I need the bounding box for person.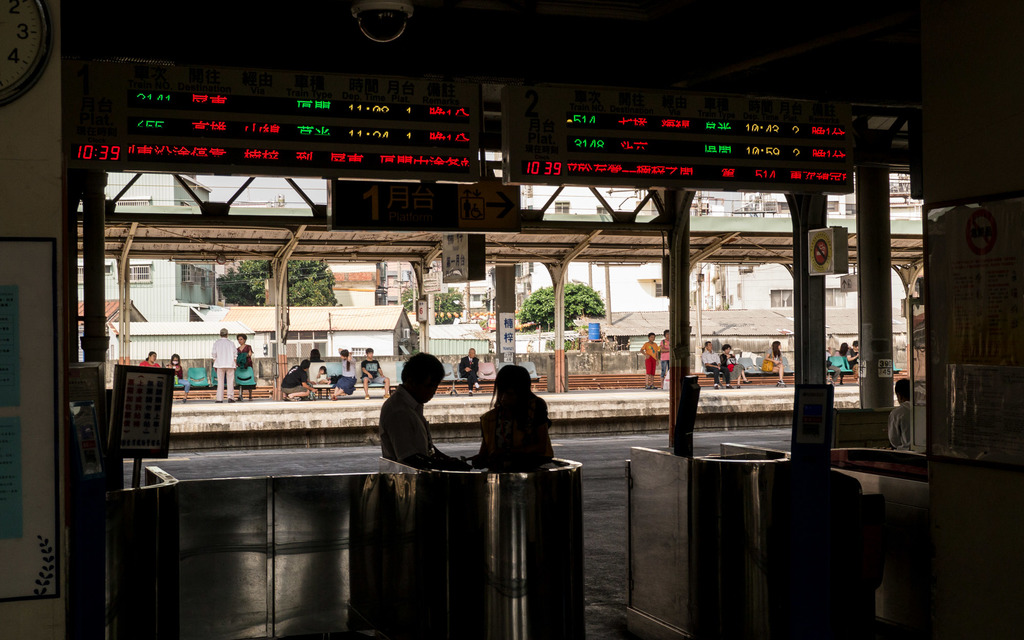
Here it is: crop(653, 330, 671, 385).
